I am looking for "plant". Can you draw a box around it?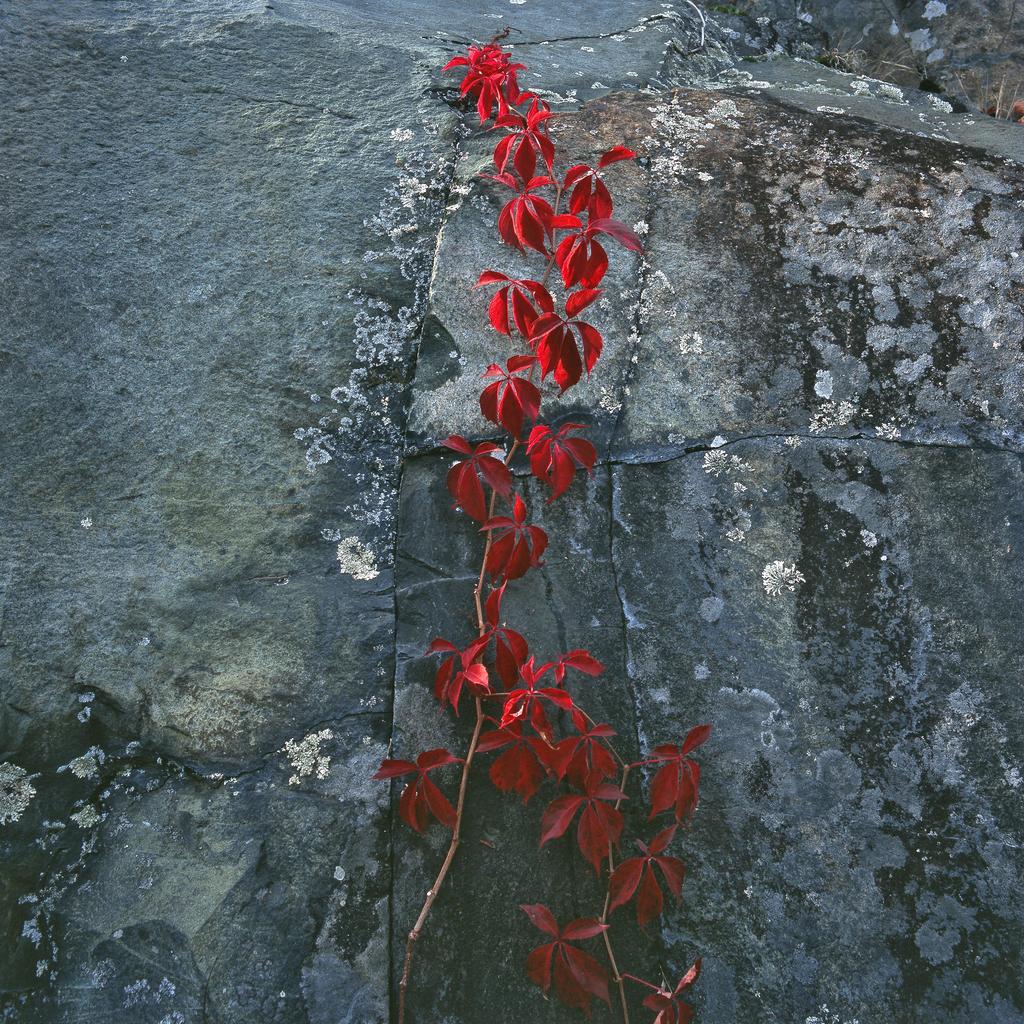
Sure, the bounding box is (x1=396, y1=0, x2=675, y2=921).
